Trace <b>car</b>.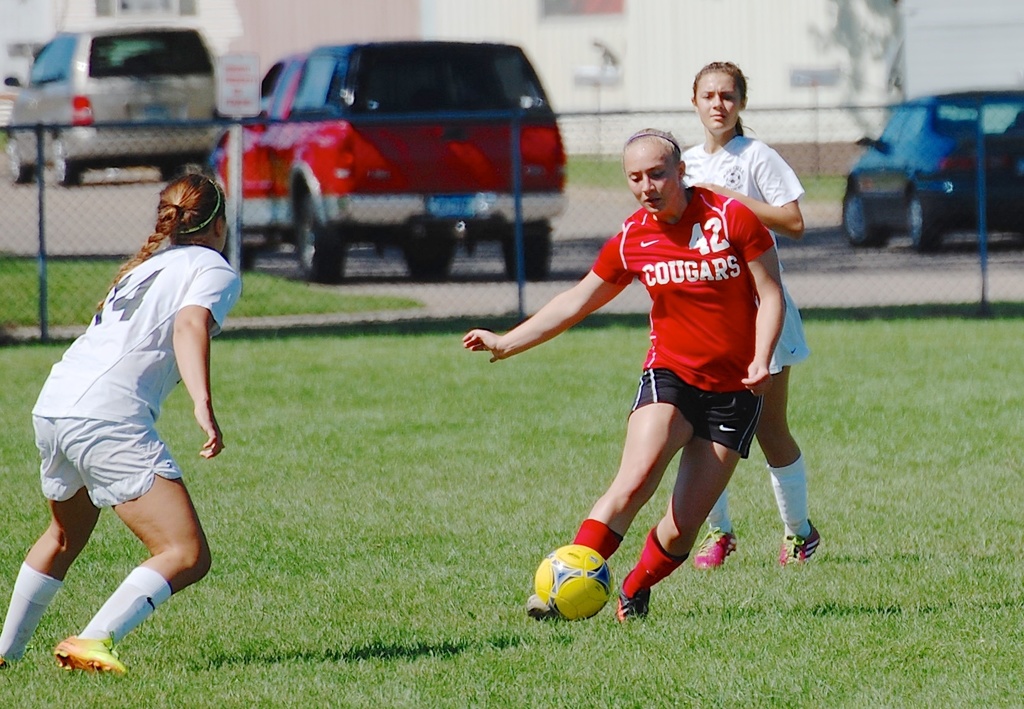
Traced to detection(212, 41, 566, 281).
